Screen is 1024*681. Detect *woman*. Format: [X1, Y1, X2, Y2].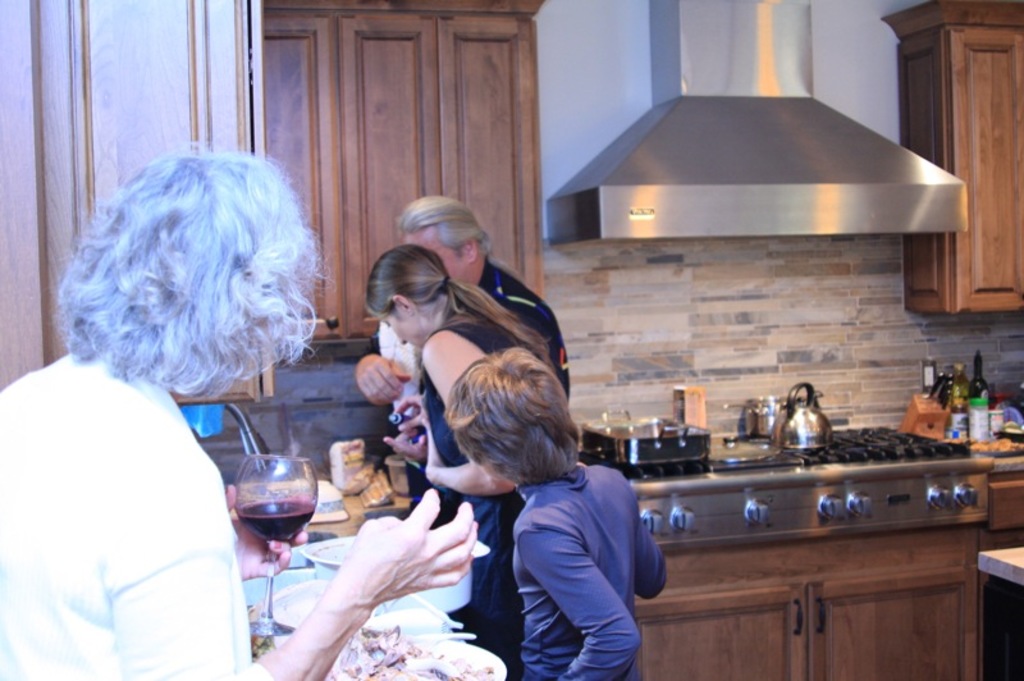
[14, 145, 332, 645].
